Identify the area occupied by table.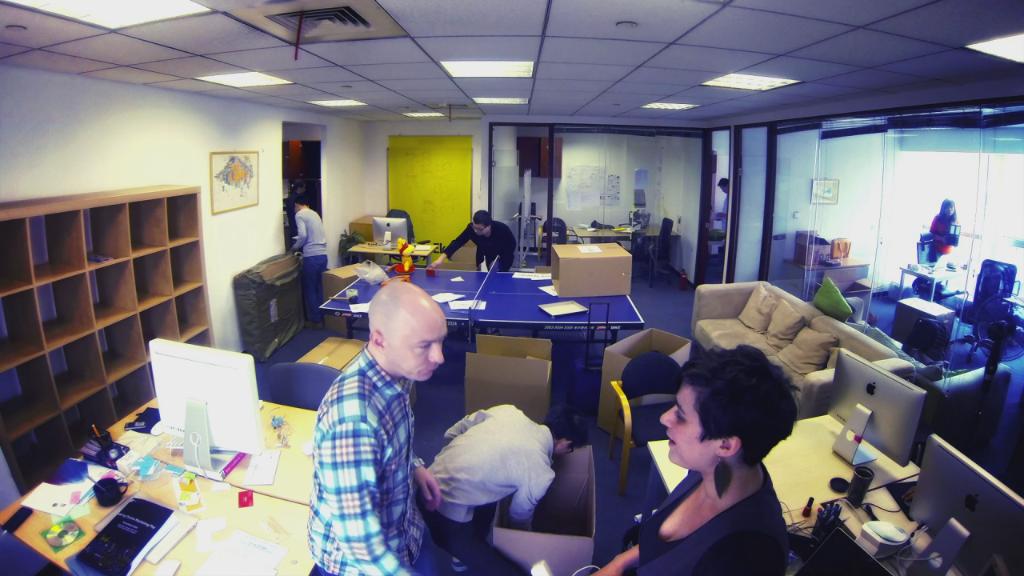
Area: [left=307, top=240, right=670, bottom=430].
